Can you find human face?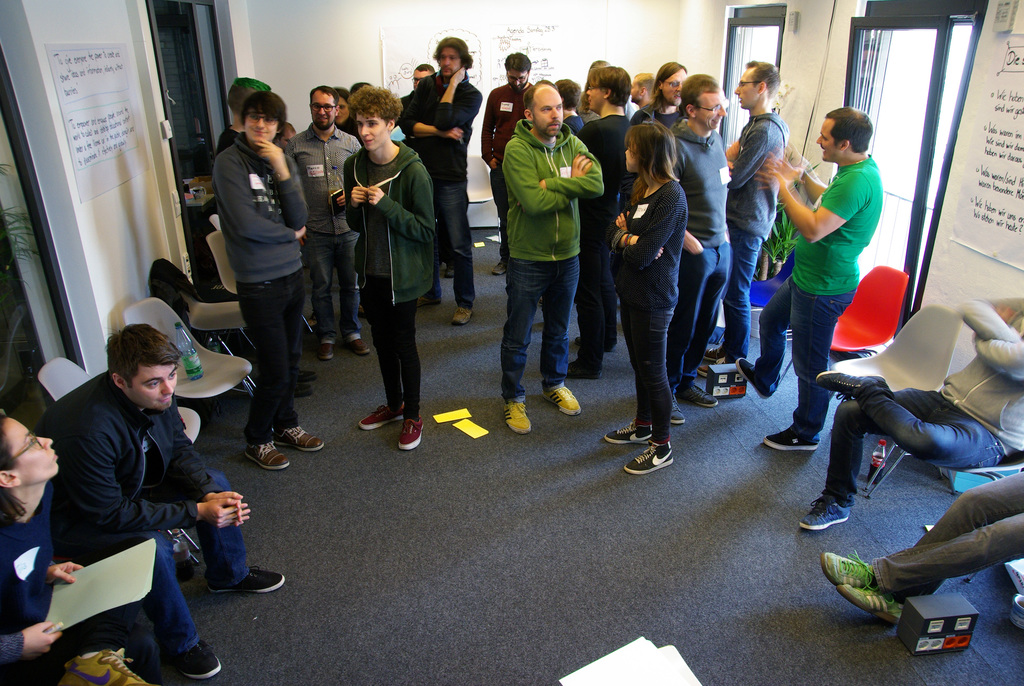
Yes, bounding box: box(441, 50, 465, 75).
